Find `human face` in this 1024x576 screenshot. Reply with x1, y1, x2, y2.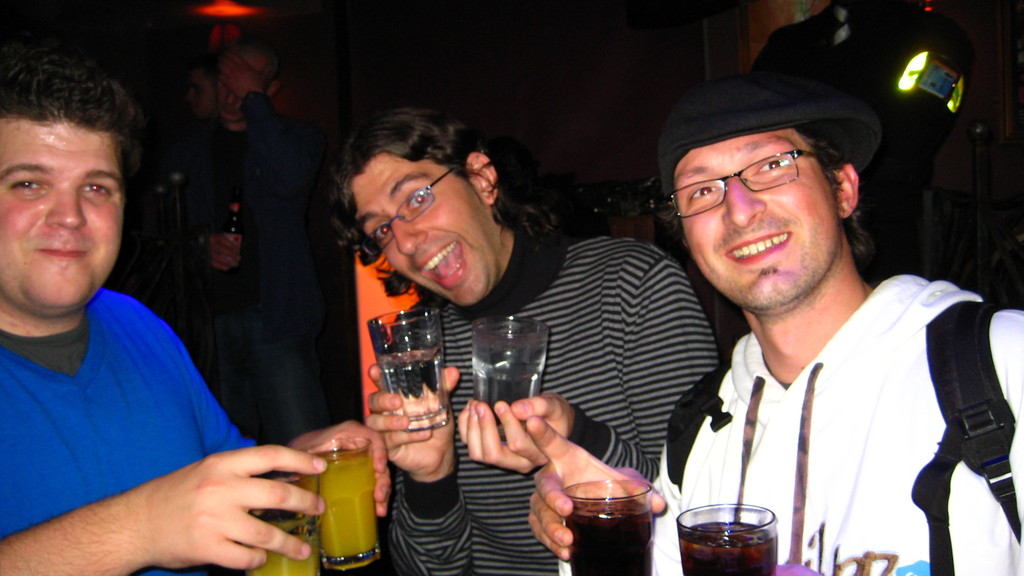
0, 111, 127, 312.
